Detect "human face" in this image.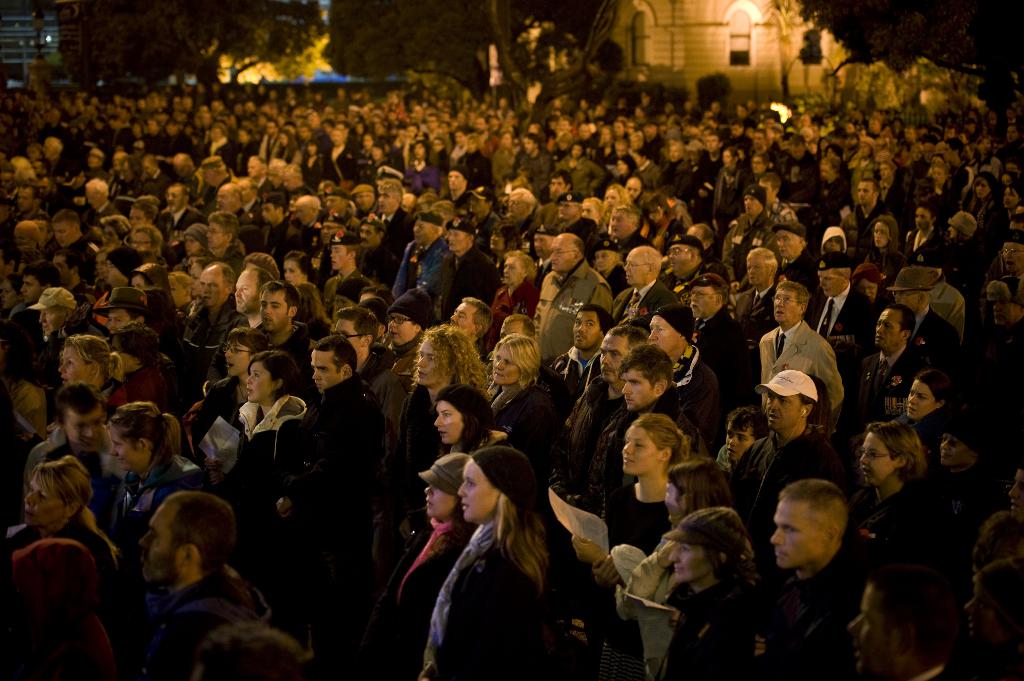
Detection: {"x1": 51, "y1": 254, "x2": 68, "y2": 280}.
